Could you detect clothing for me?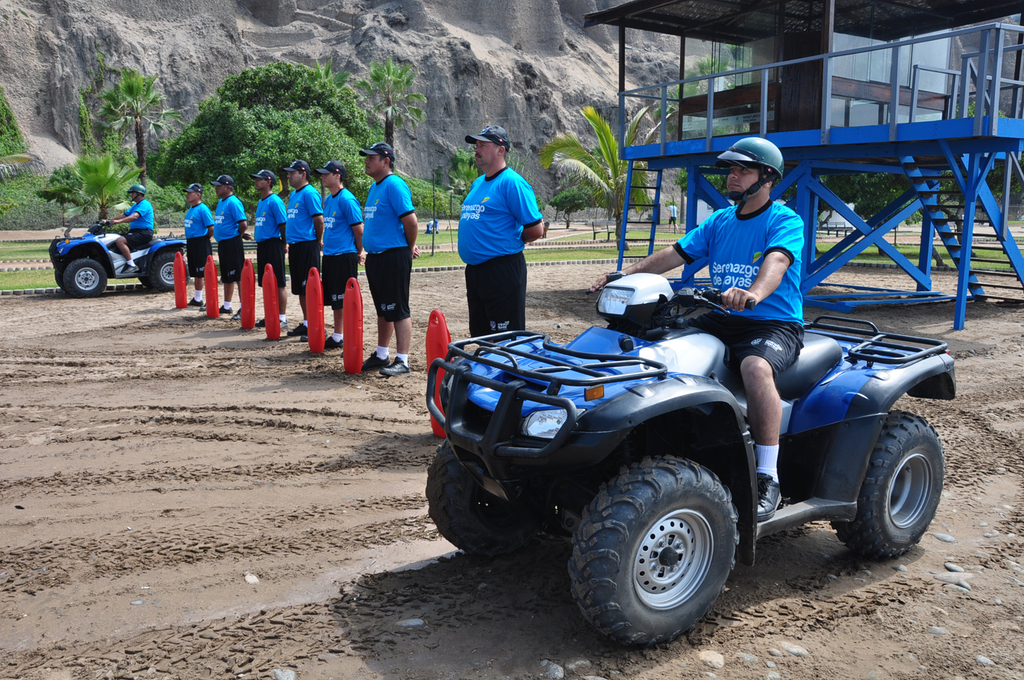
Detection result: Rect(671, 195, 805, 380).
